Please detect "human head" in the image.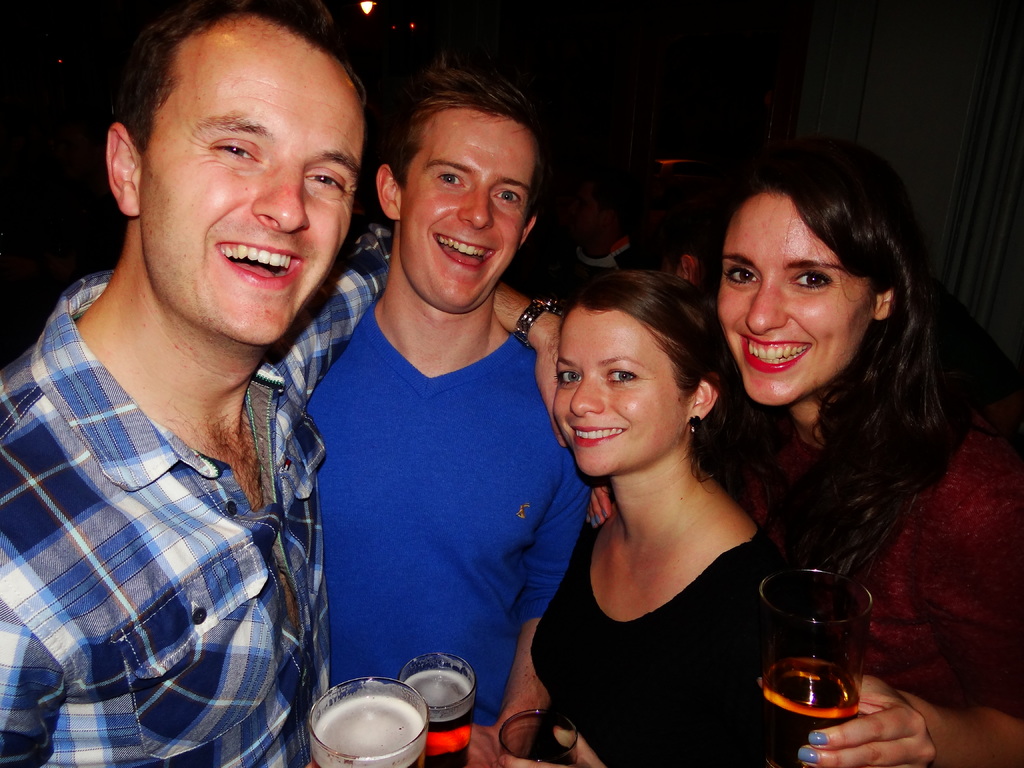
<bbox>552, 270, 732, 479</bbox>.
